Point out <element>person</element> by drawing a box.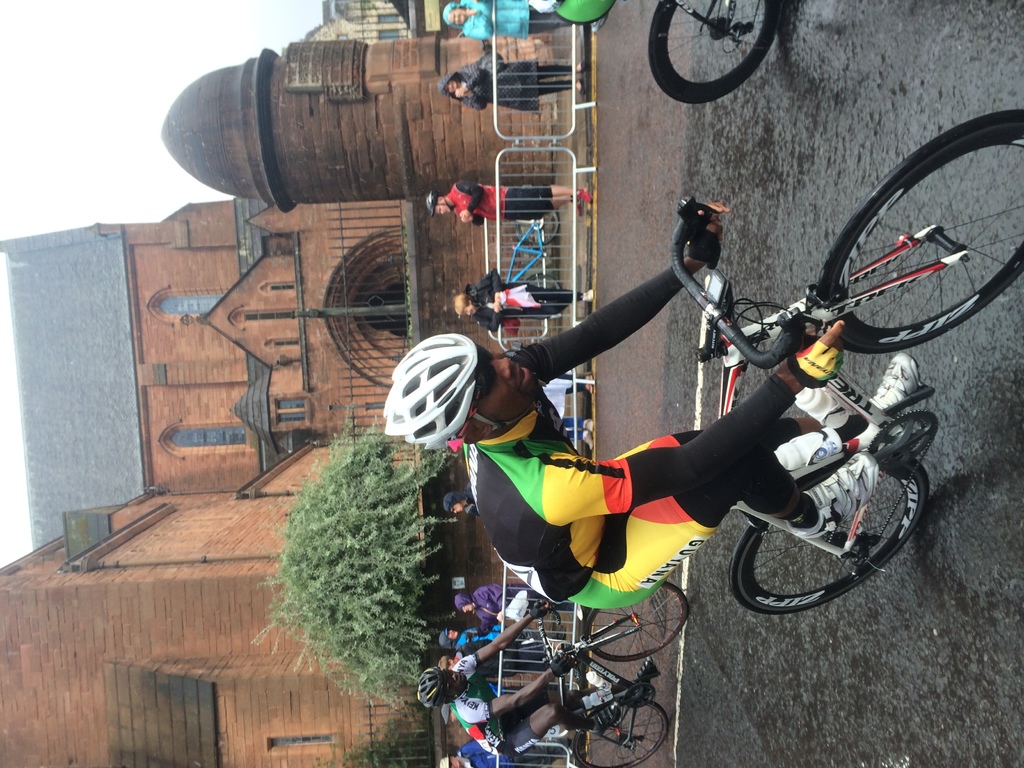
<bbox>362, 100, 879, 715</bbox>.
